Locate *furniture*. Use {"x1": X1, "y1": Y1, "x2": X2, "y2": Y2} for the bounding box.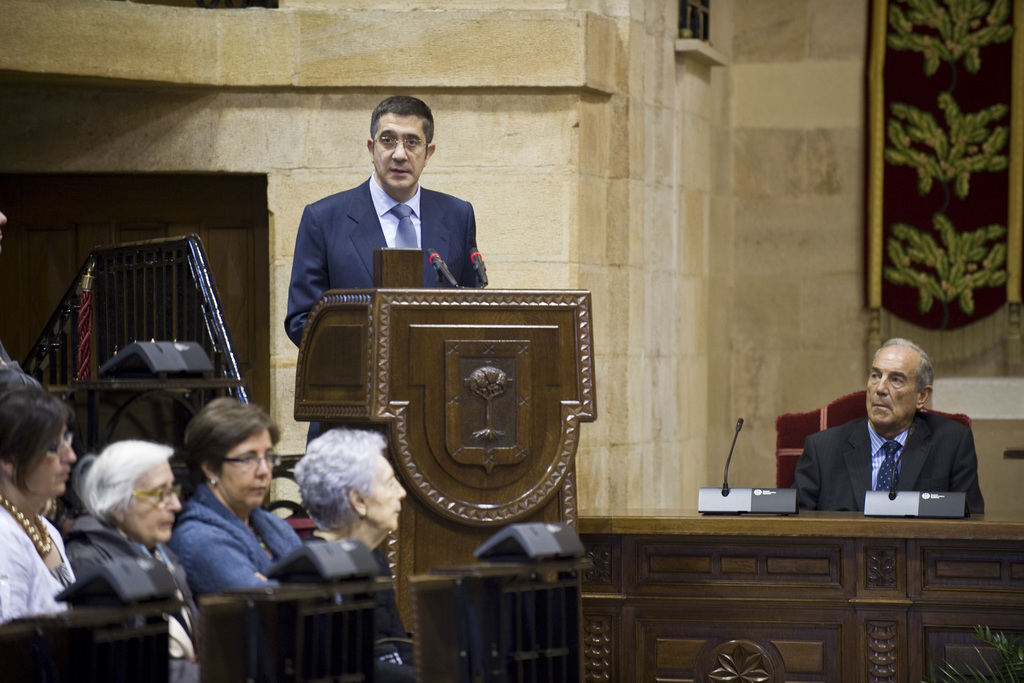
{"x1": 196, "y1": 576, "x2": 394, "y2": 682}.
